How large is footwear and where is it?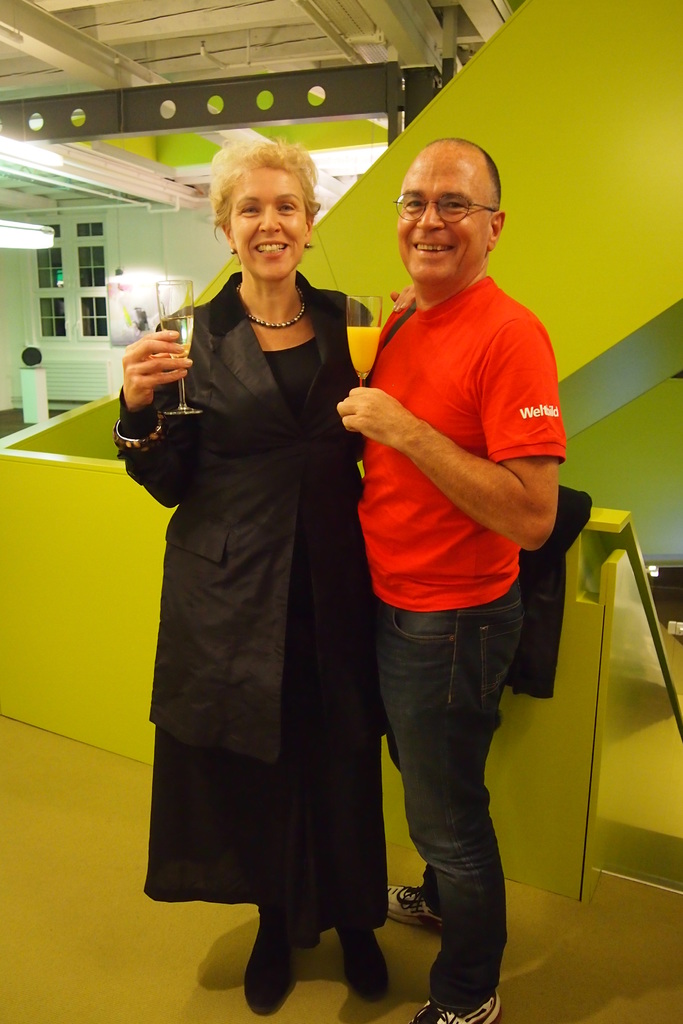
Bounding box: <region>334, 926, 391, 1001</region>.
